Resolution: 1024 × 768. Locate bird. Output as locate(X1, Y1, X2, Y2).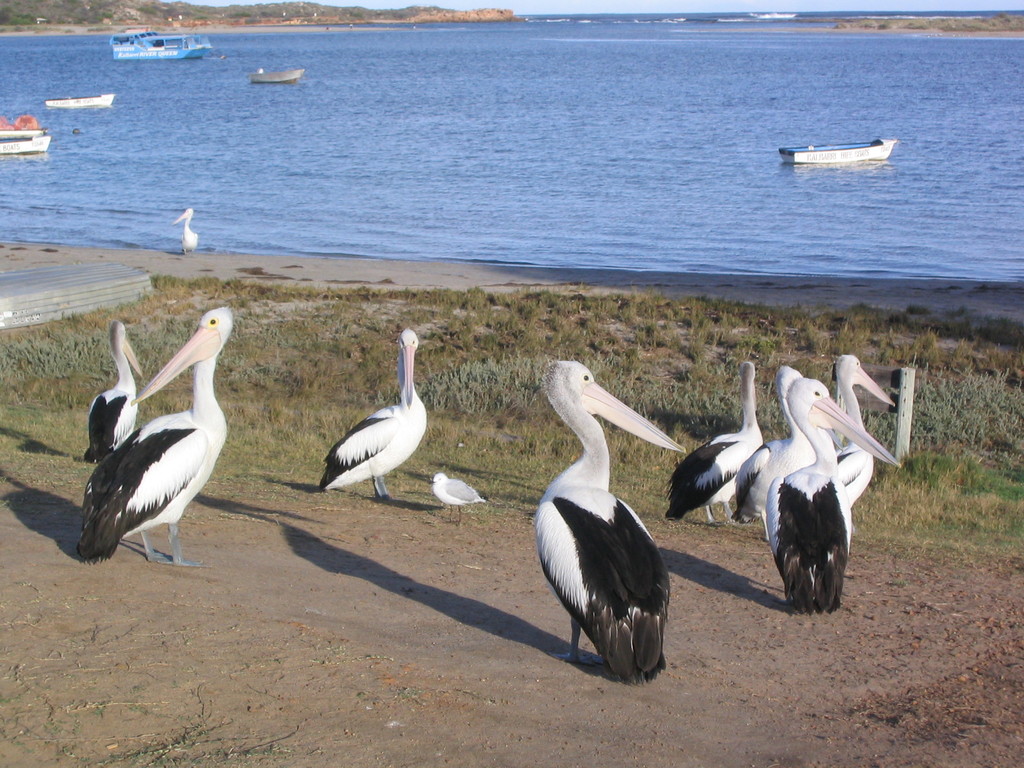
locate(170, 201, 201, 254).
